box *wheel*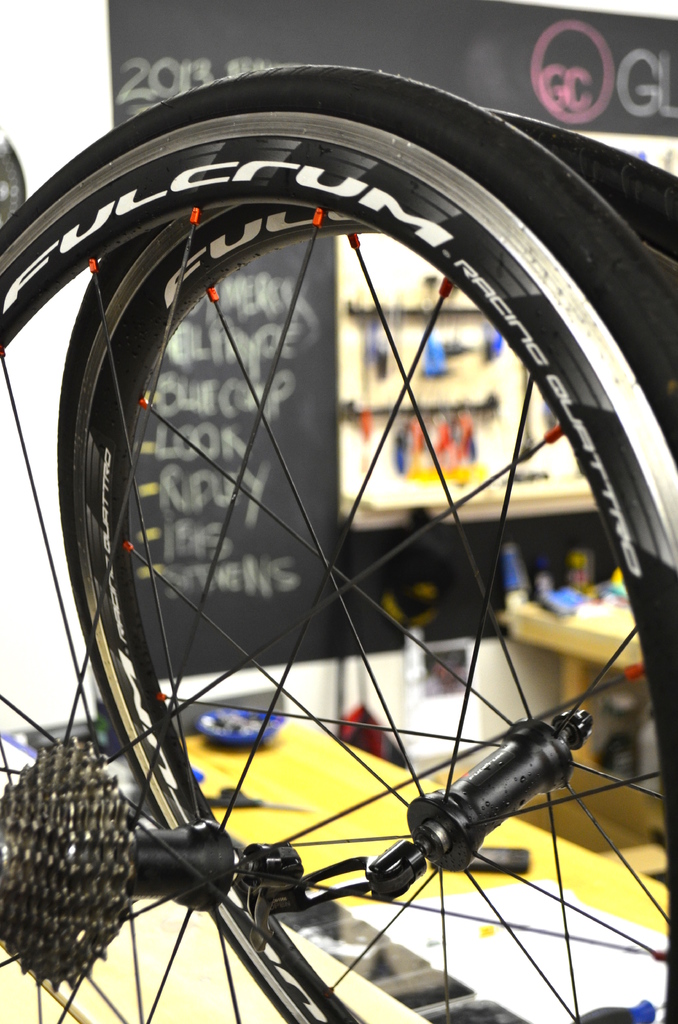
rect(33, 95, 611, 992)
